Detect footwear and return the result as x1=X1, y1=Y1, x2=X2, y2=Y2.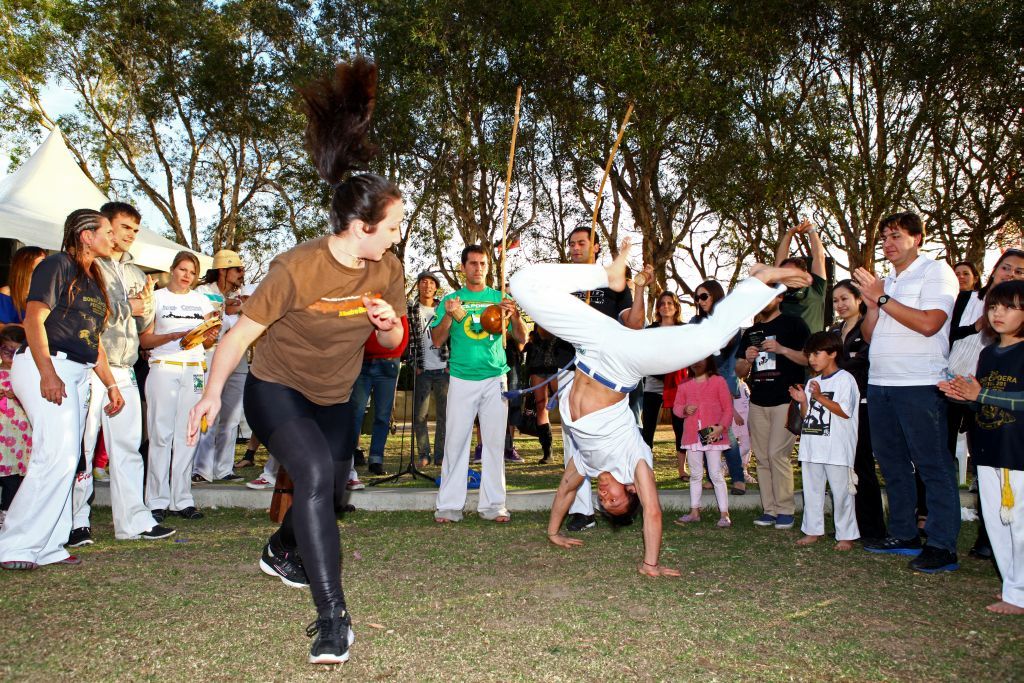
x1=127, y1=525, x2=179, y2=544.
